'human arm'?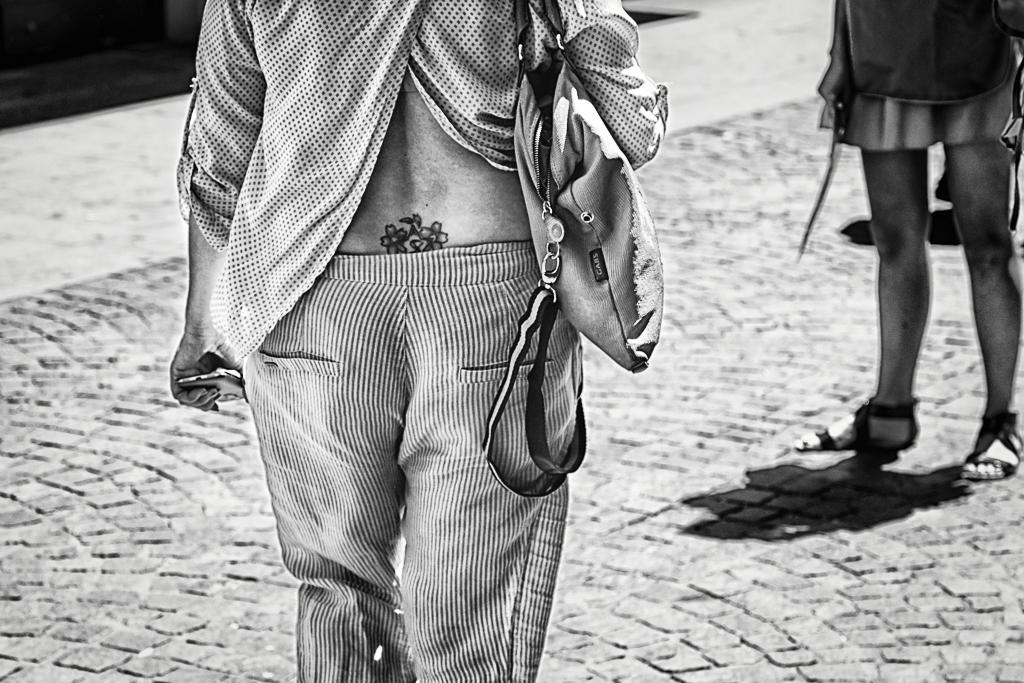
bbox=(169, 0, 239, 412)
